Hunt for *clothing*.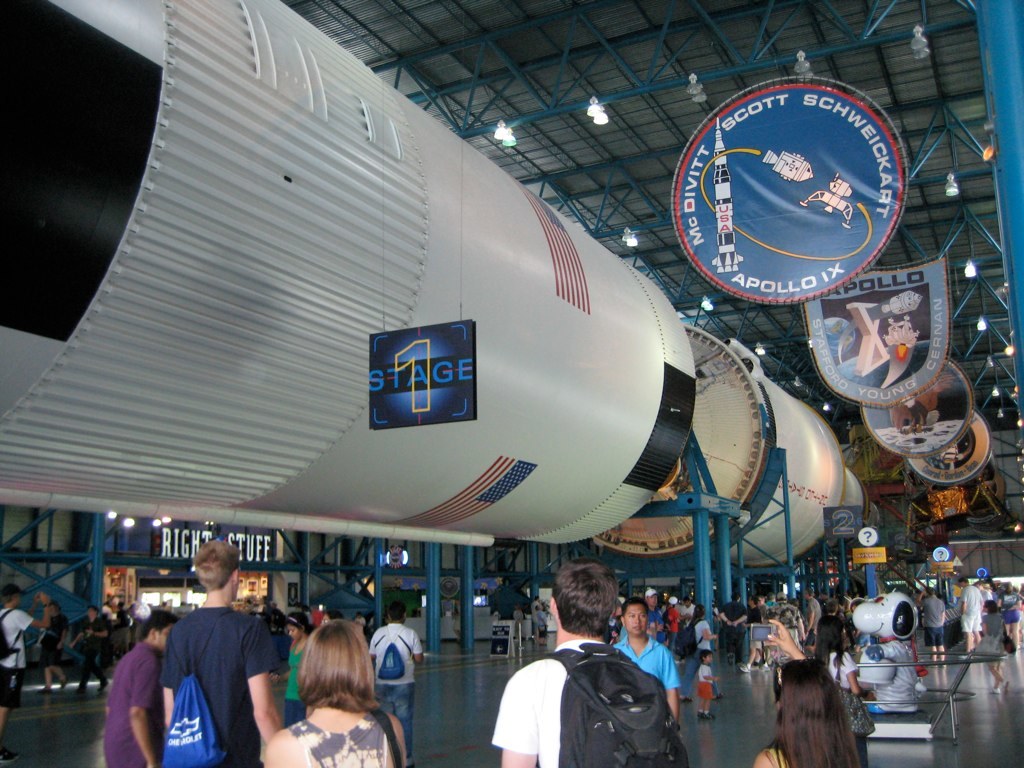
Hunted down at bbox=[36, 615, 72, 668].
